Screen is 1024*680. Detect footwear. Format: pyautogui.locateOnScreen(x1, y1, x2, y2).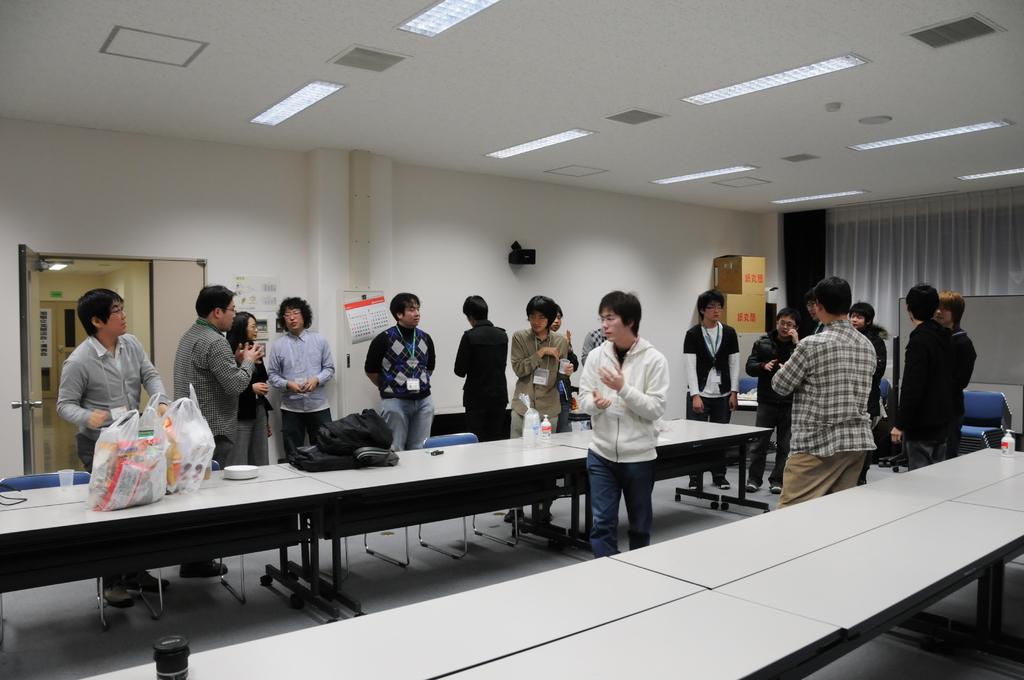
pyautogui.locateOnScreen(95, 580, 138, 610).
